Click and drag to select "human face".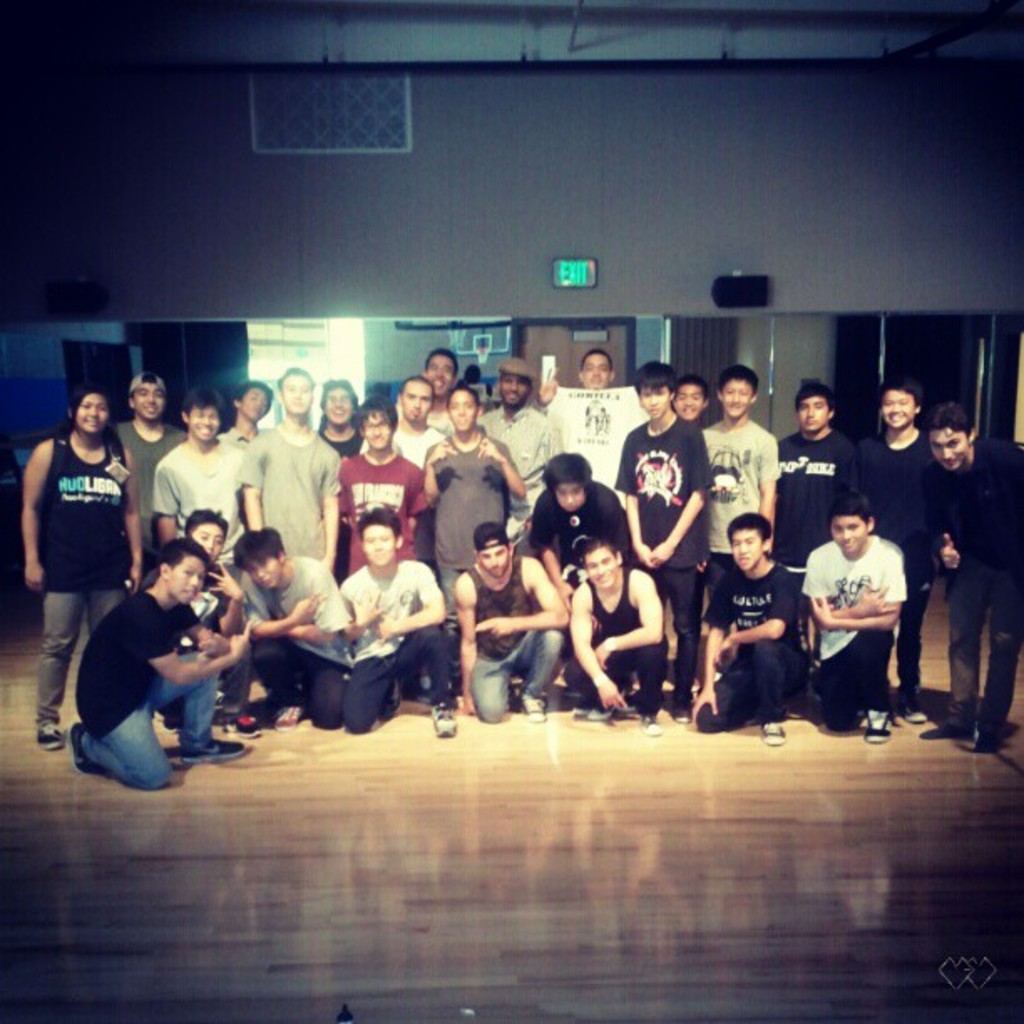
Selection: box=[731, 527, 763, 566].
